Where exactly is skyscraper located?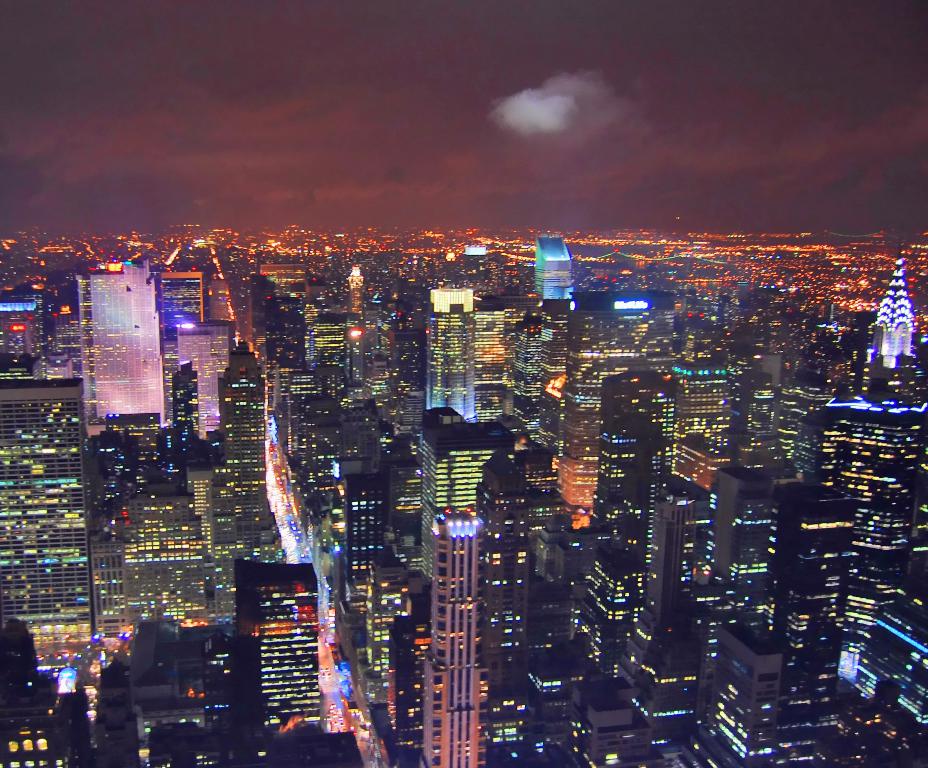
Its bounding box is bbox=(379, 429, 427, 595).
